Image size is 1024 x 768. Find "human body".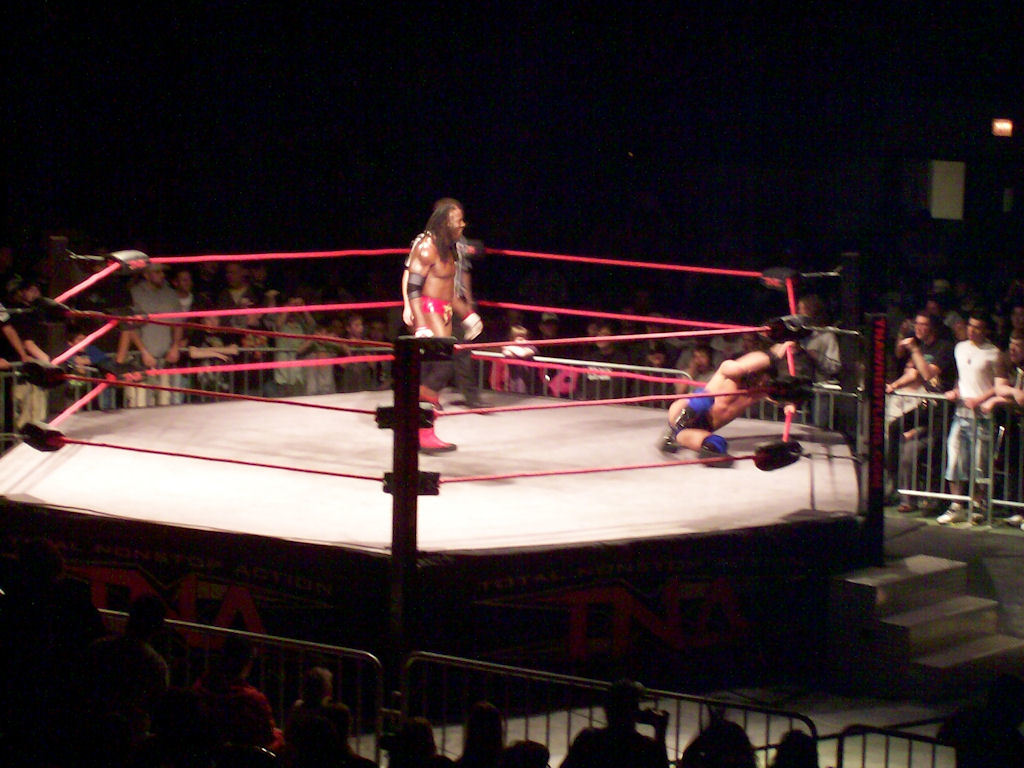
select_region(994, 354, 1023, 407).
